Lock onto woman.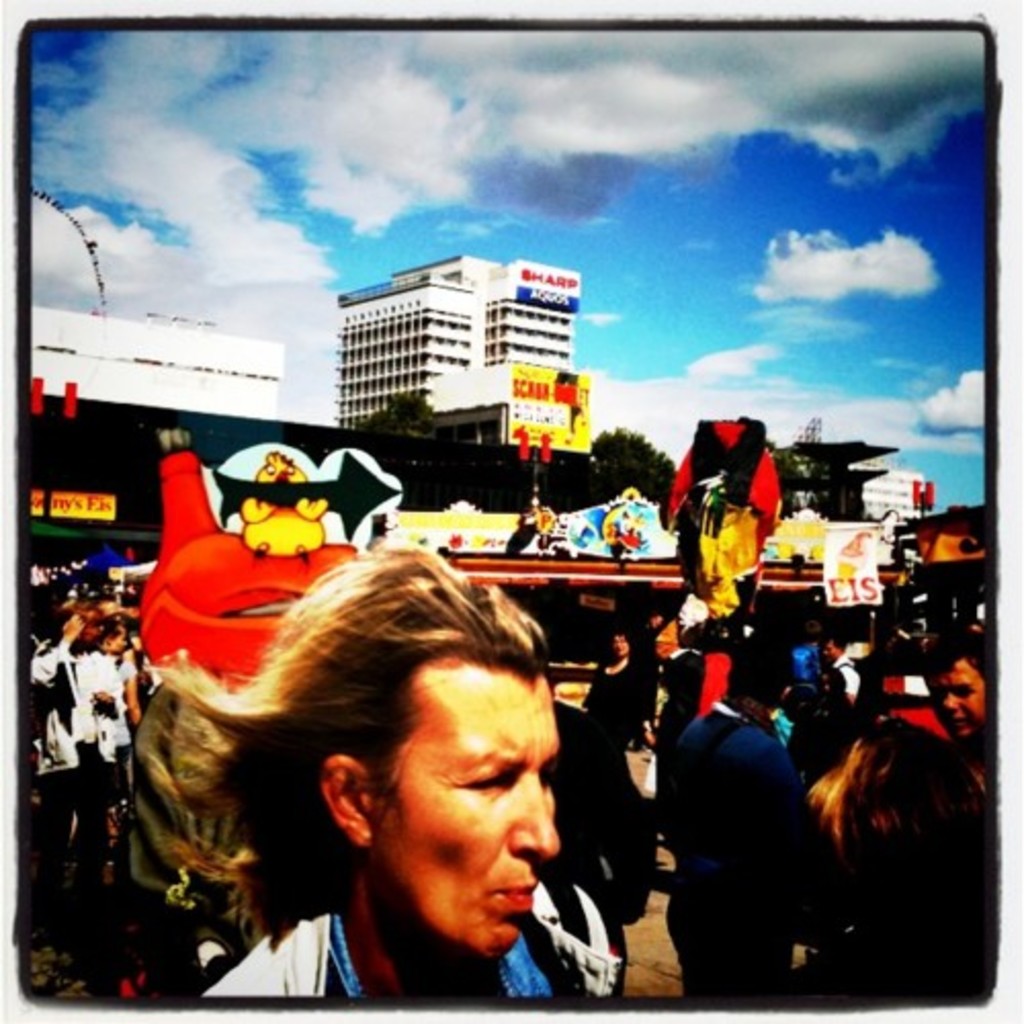
Locked: region(145, 535, 594, 995).
